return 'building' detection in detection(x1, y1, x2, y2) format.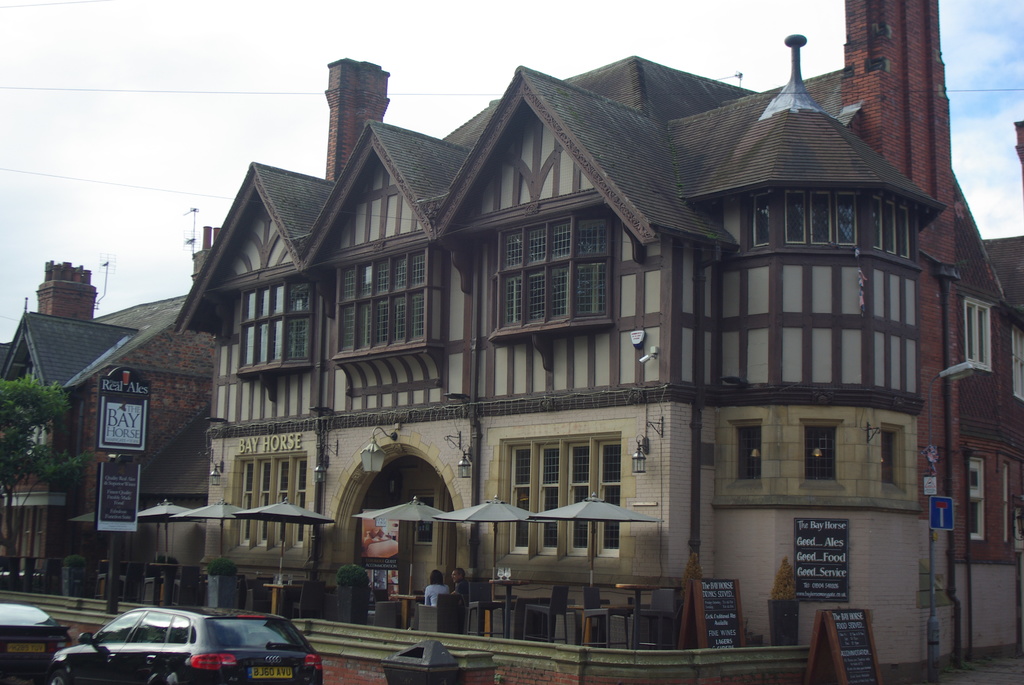
detection(169, 0, 1023, 684).
